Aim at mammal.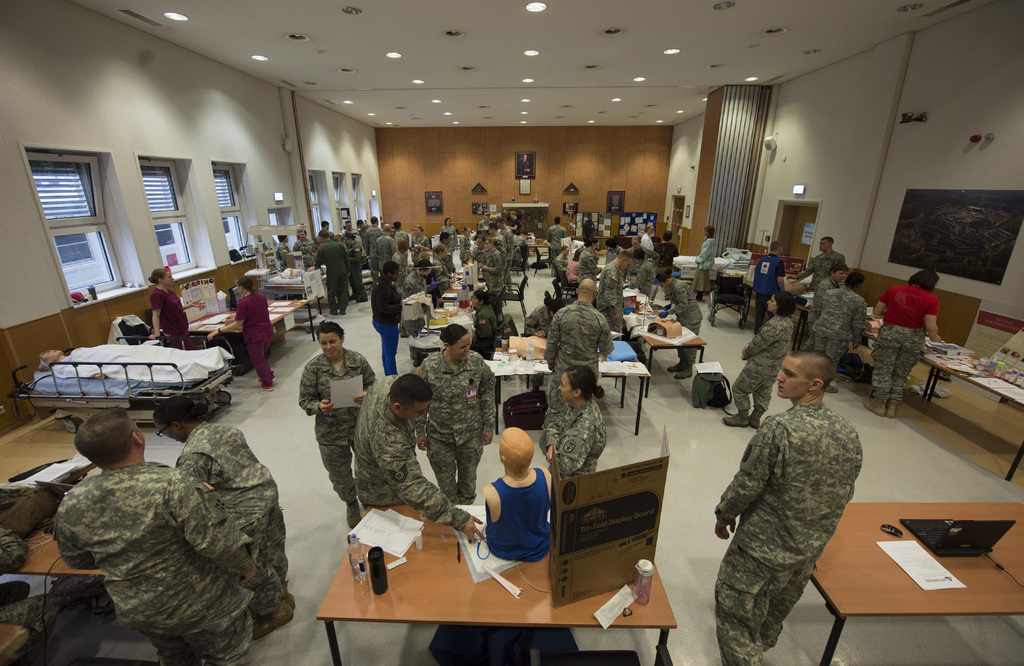
Aimed at bbox=(692, 223, 721, 304).
